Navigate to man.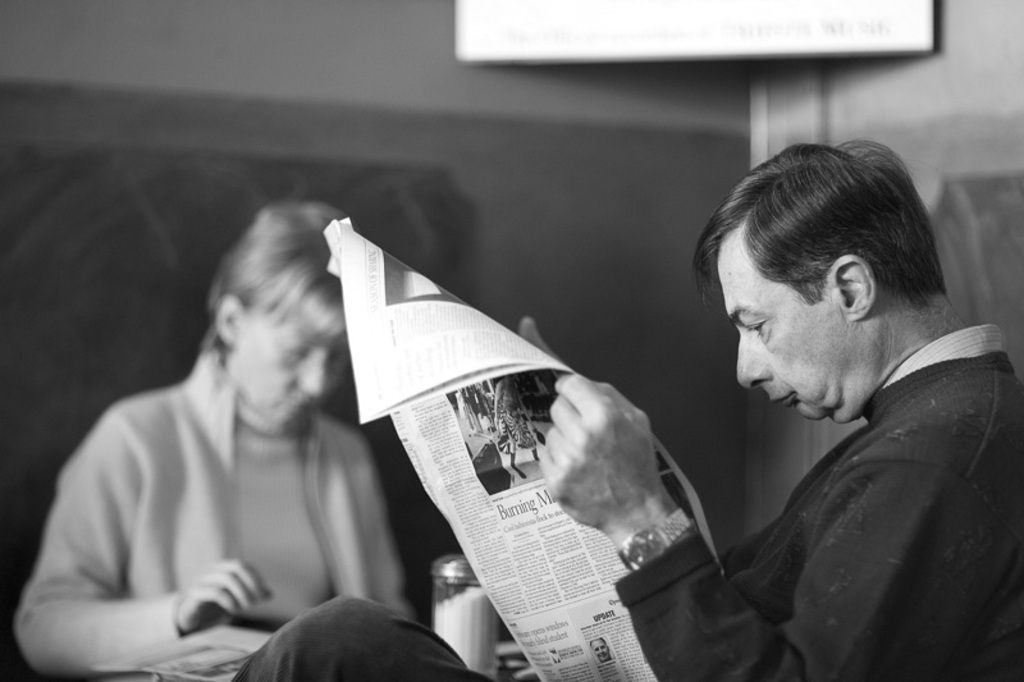
Navigation target: region(571, 129, 1021, 679).
